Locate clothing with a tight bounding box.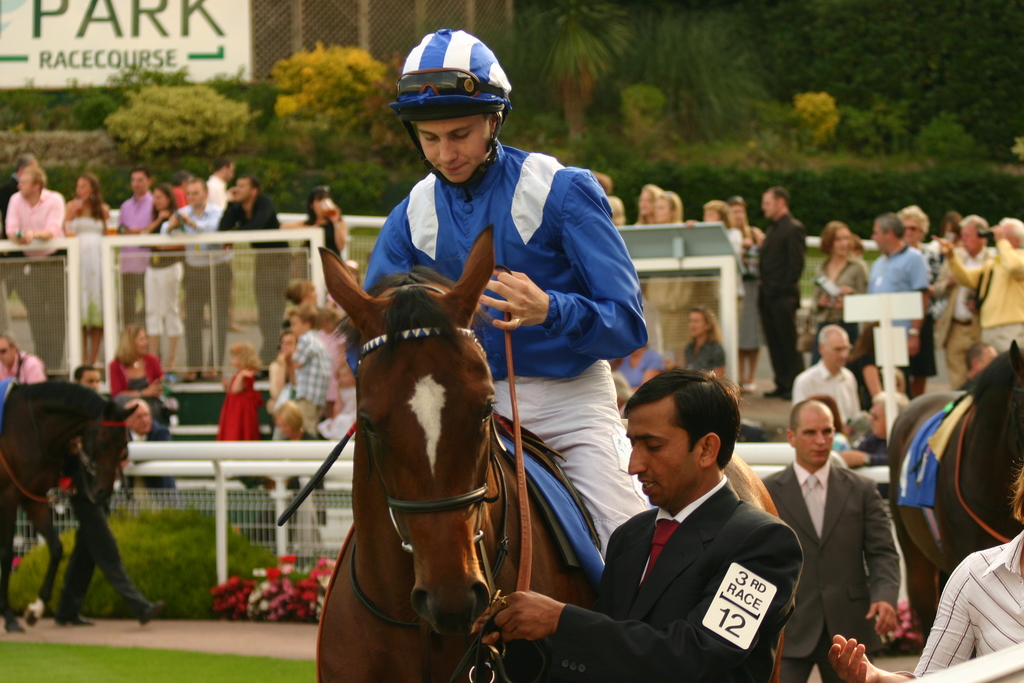
{"x1": 778, "y1": 356, "x2": 854, "y2": 434}.
